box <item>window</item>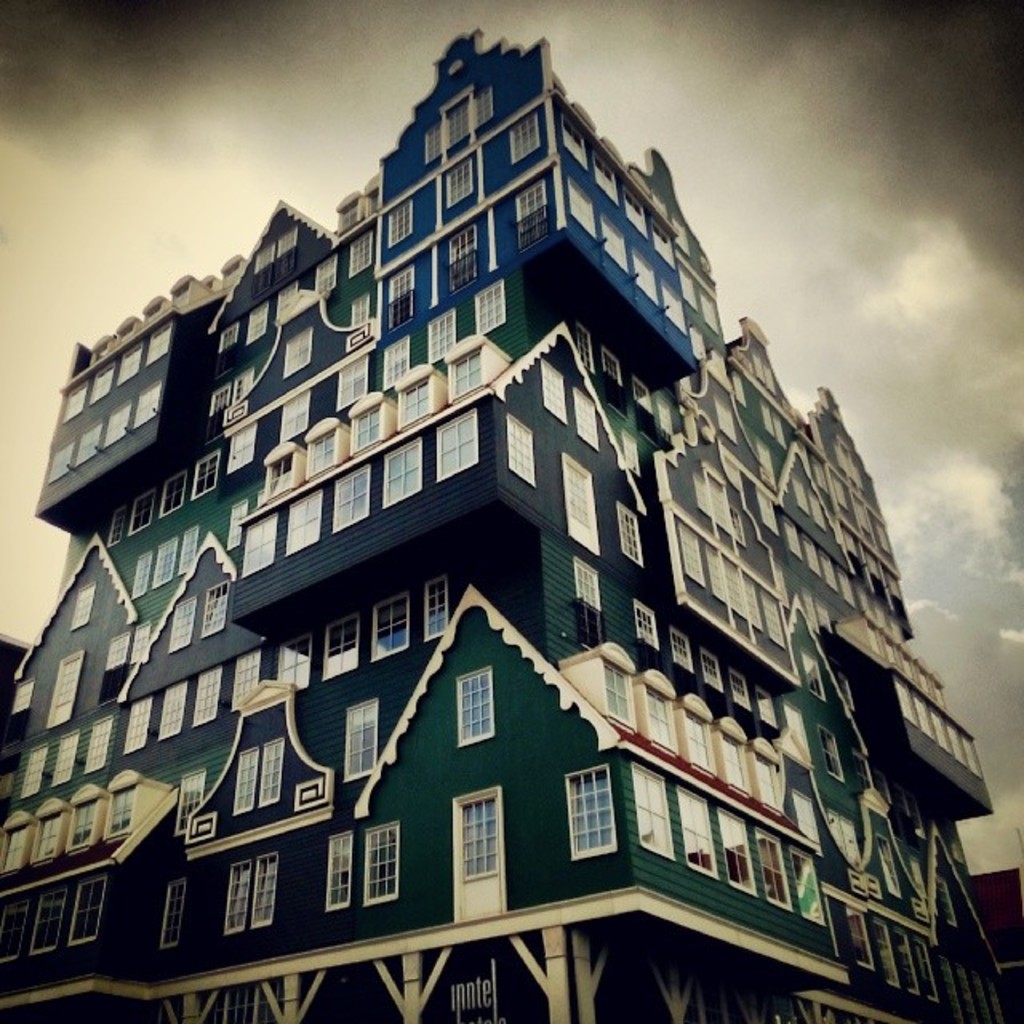
<box>45,650,82,730</box>
